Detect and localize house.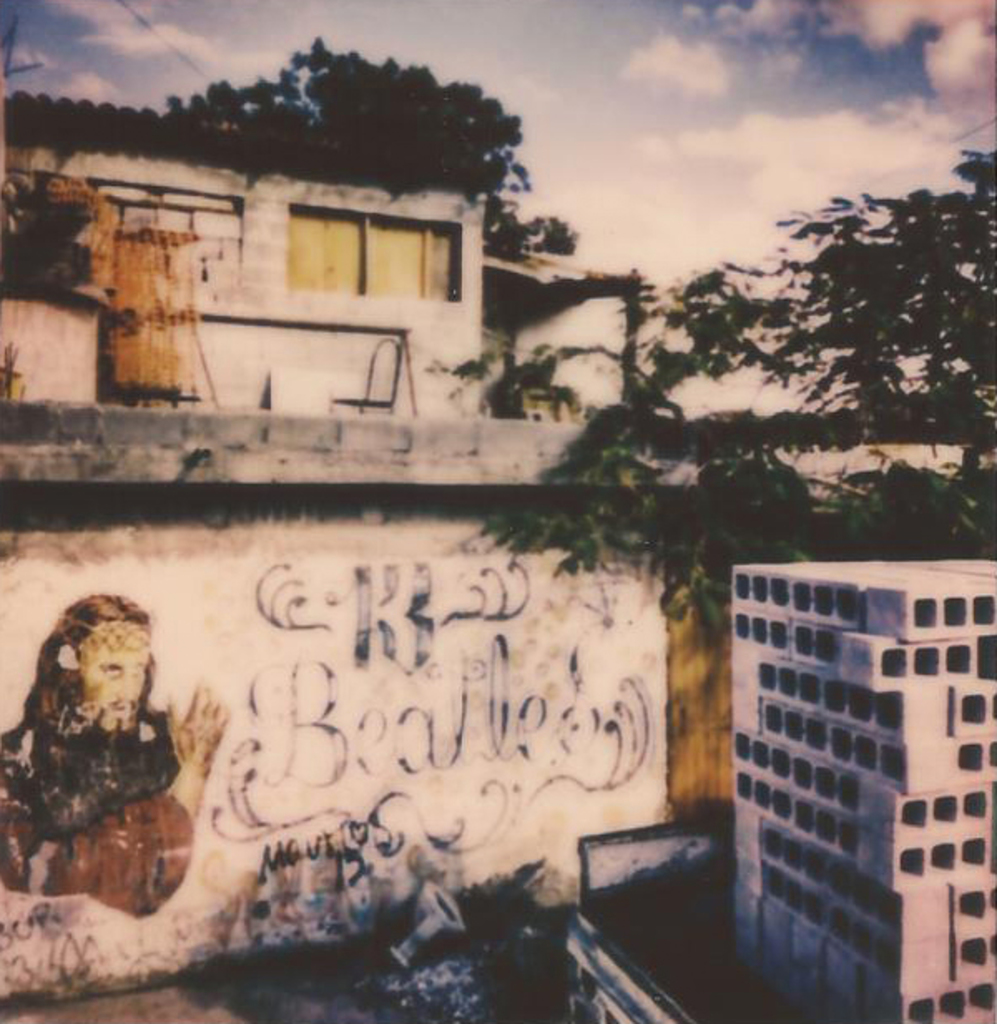
Localized at {"left": 0, "top": 86, "right": 804, "bottom": 1007}.
